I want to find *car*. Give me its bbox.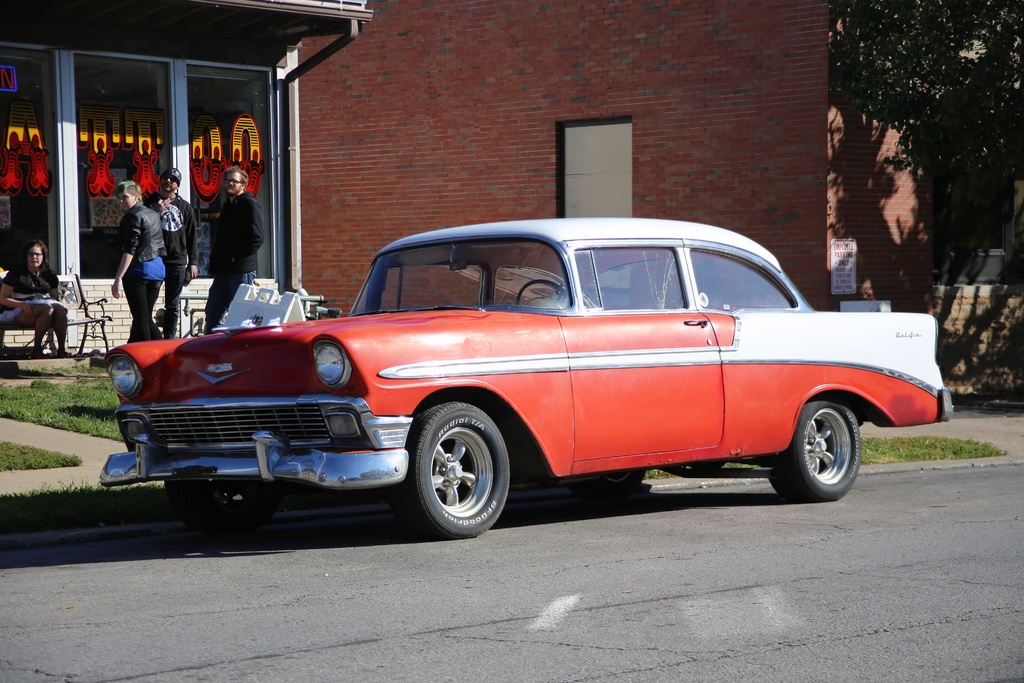
97, 220, 948, 545.
